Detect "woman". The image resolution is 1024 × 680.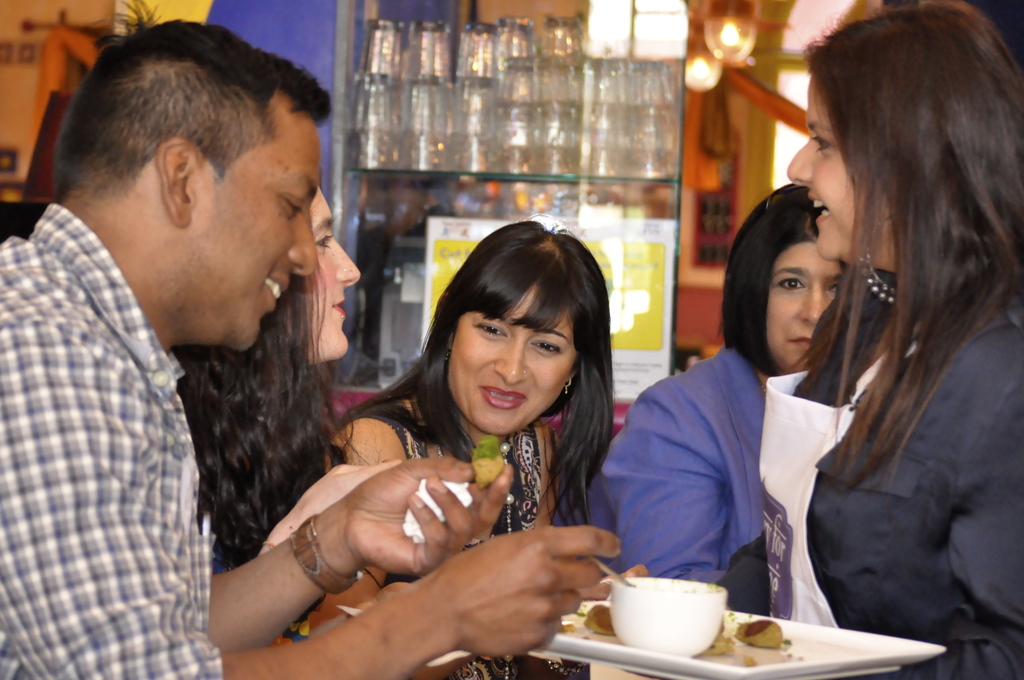
x1=590 y1=184 x2=850 y2=592.
